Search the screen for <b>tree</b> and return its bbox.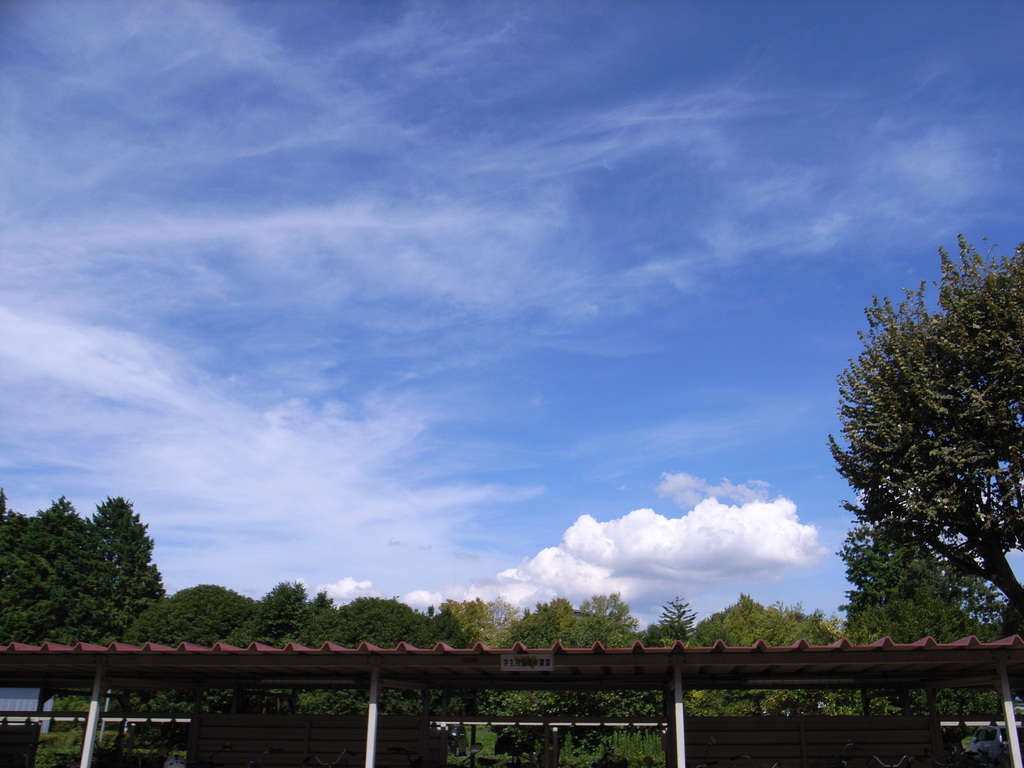
Found: [824,280,1011,644].
